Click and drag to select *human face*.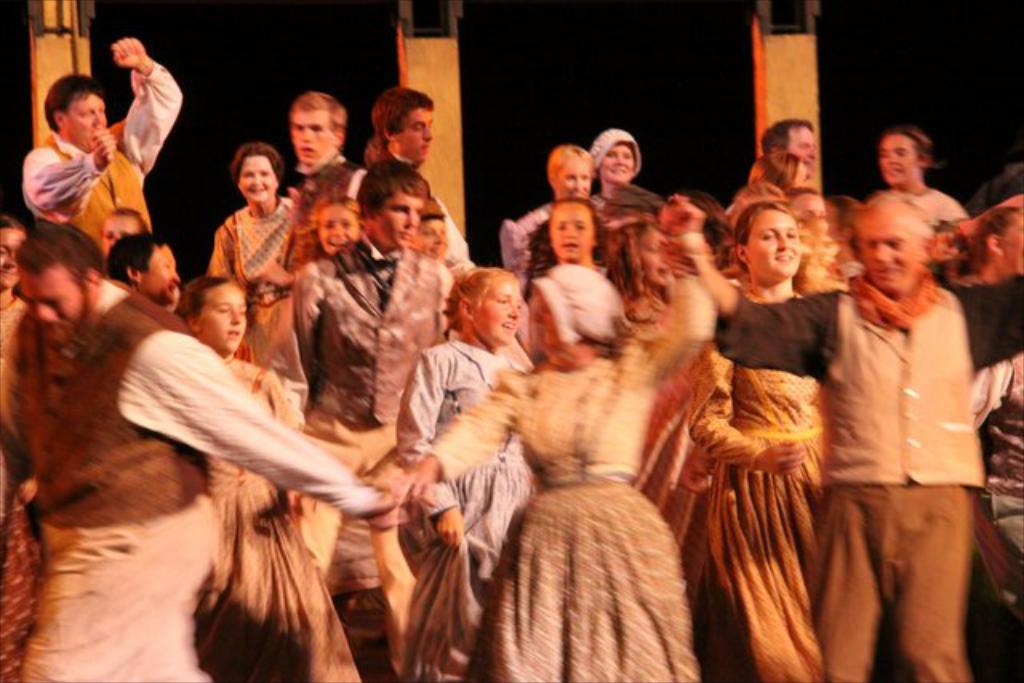
Selection: x1=18 y1=267 x2=82 y2=336.
